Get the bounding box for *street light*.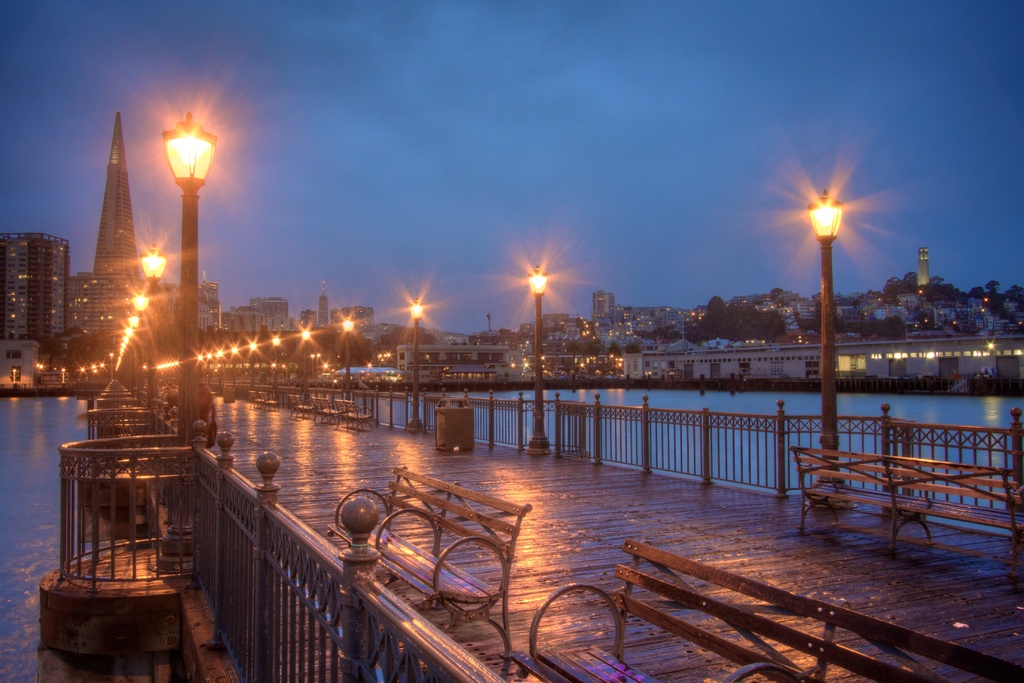
<box>271,333,283,404</box>.
